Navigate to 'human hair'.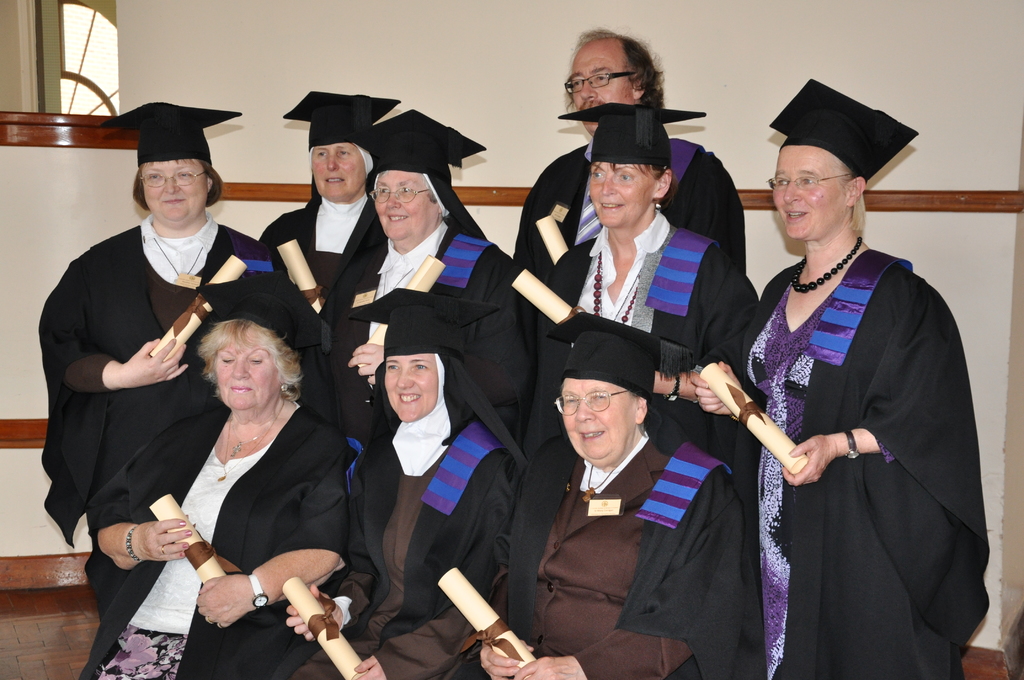
Navigation target: [left=374, top=171, right=439, bottom=204].
